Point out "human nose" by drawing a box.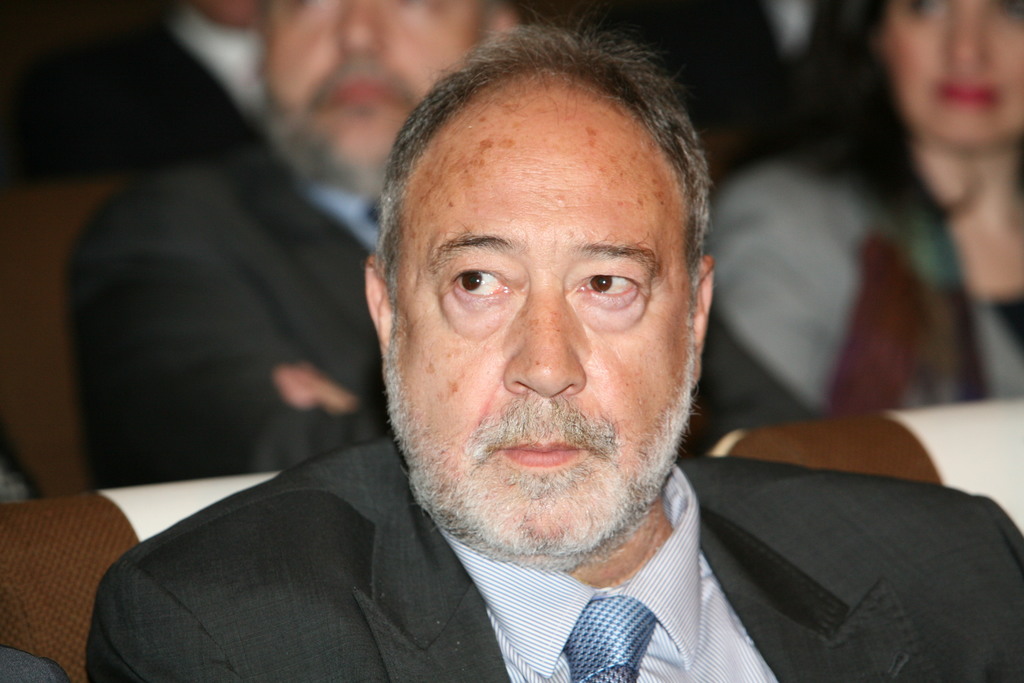
box=[941, 6, 988, 62].
